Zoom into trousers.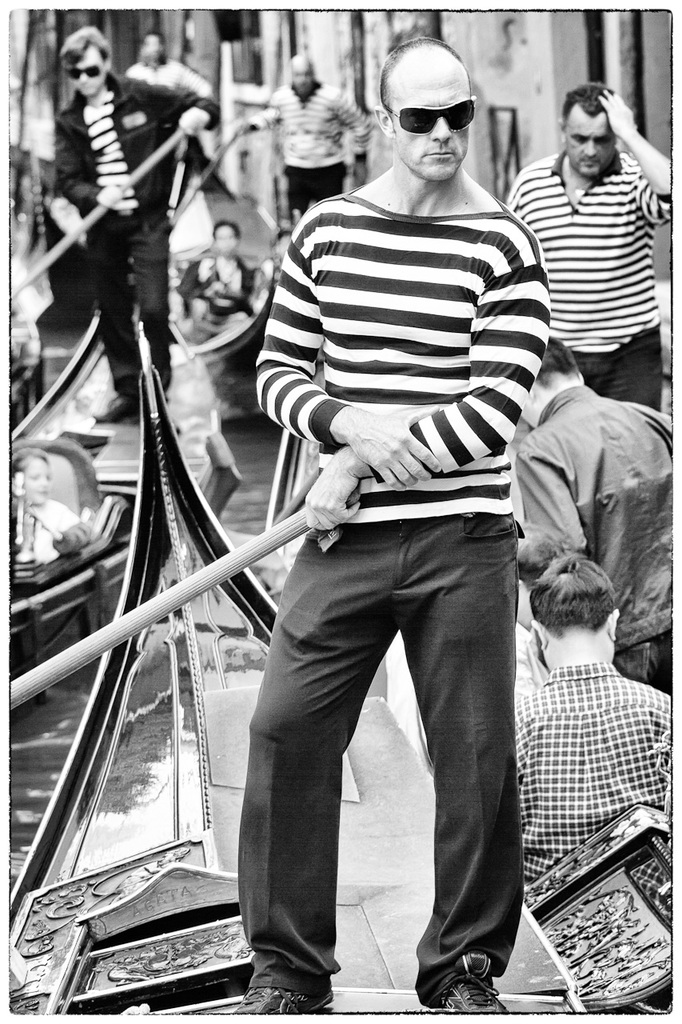
Zoom target: x1=289 y1=185 x2=349 y2=225.
